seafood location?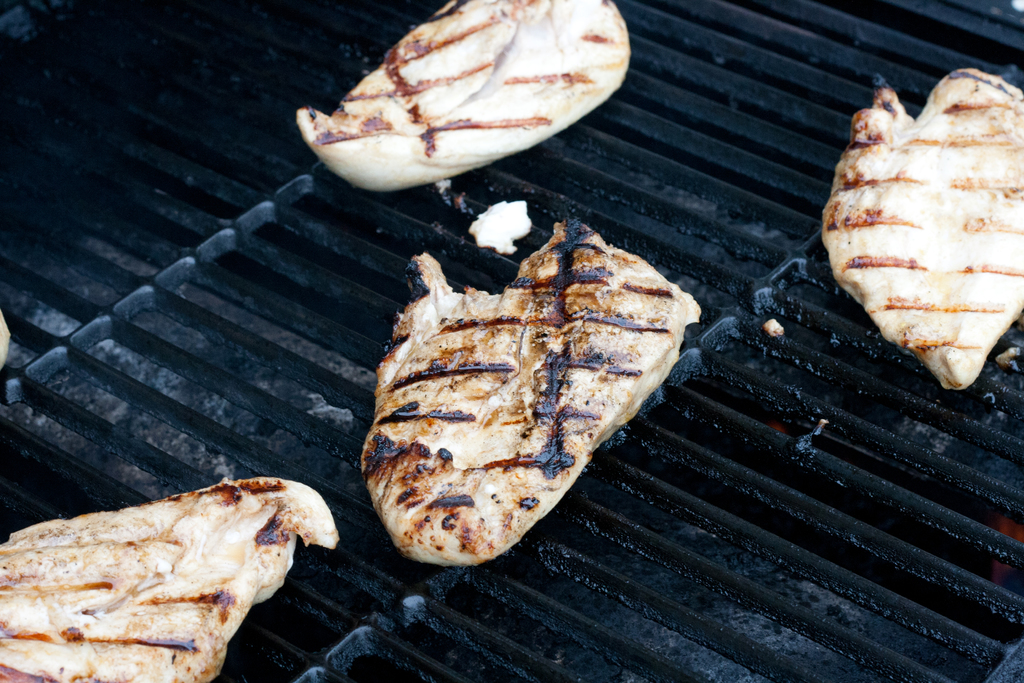
box(358, 213, 706, 573)
